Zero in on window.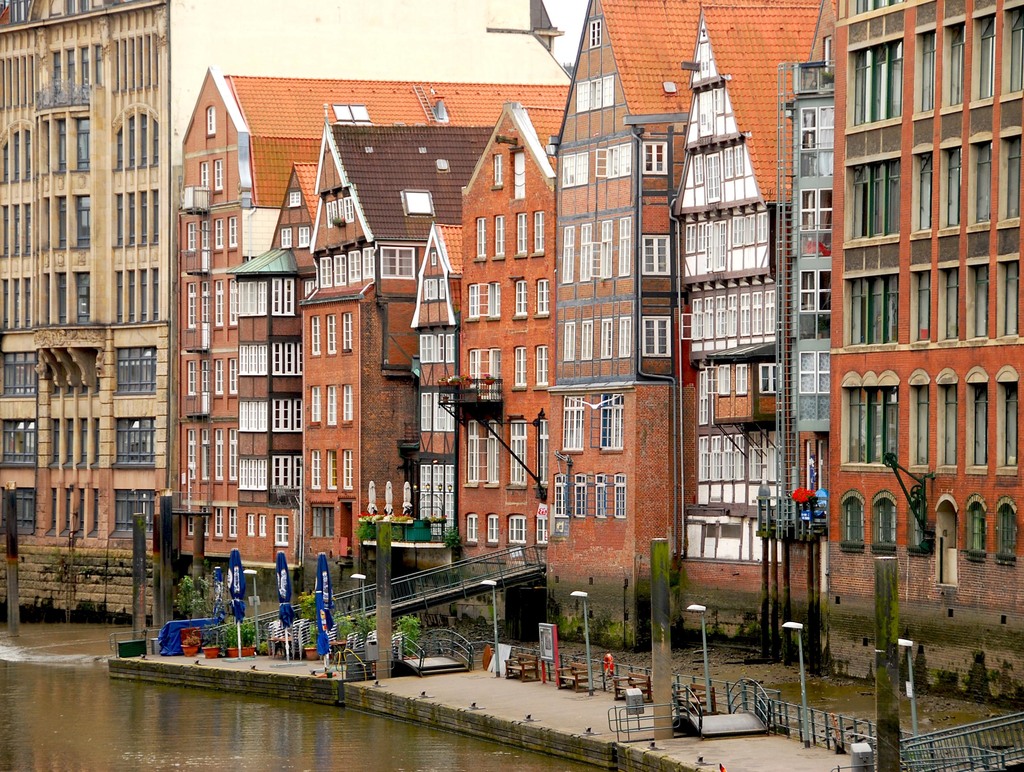
Zeroed in: 275:515:291:549.
